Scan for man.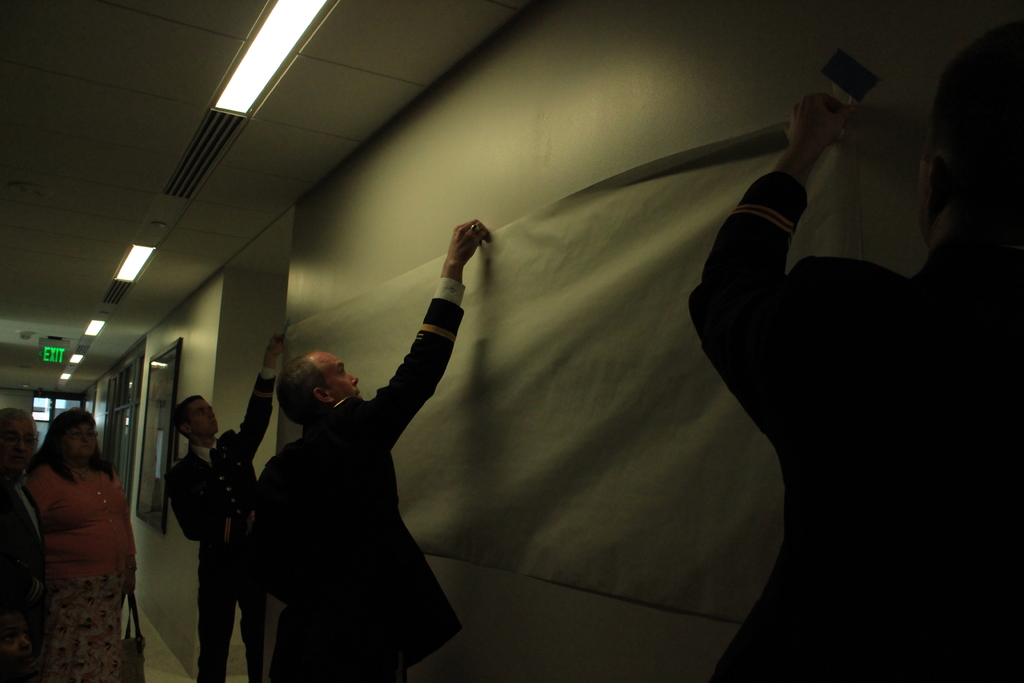
Scan result: <box>689,19,1023,679</box>.
